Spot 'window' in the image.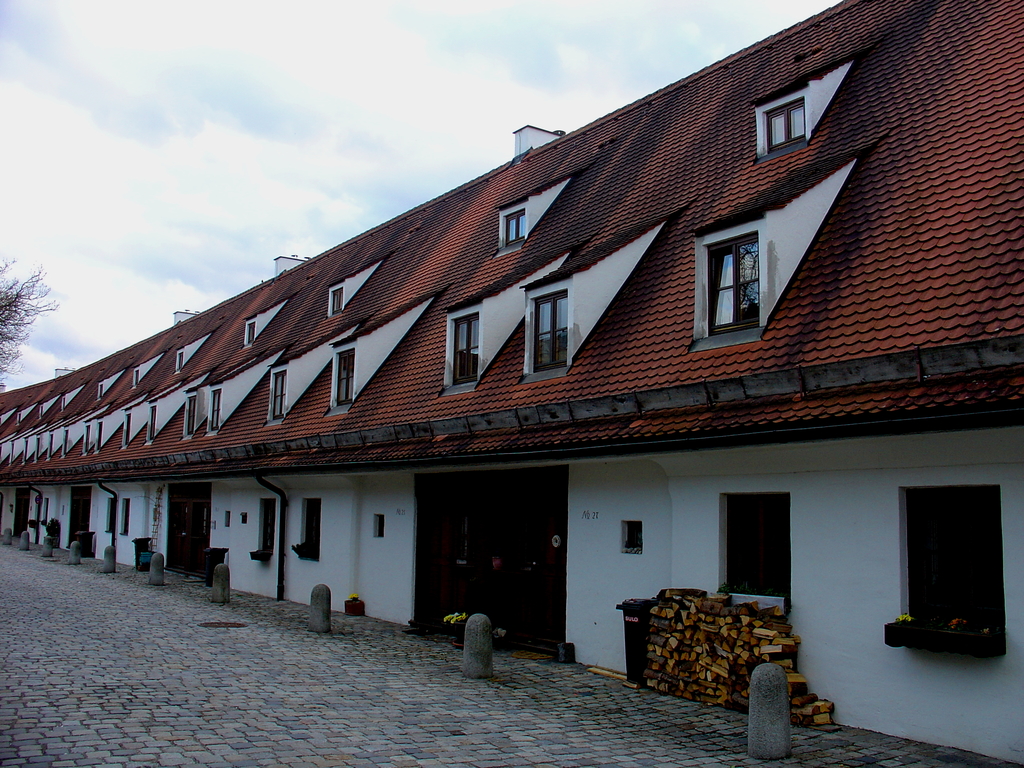
'window' found at [39,500,49,518].
